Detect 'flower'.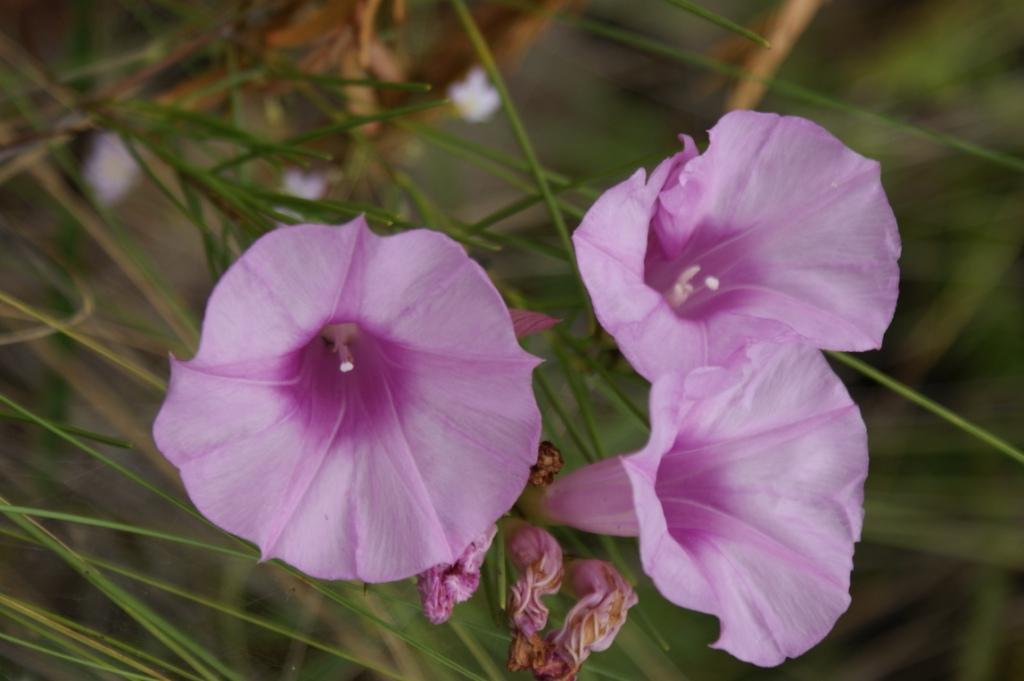
Detected at l=420, t=547, r=500, b=632.
